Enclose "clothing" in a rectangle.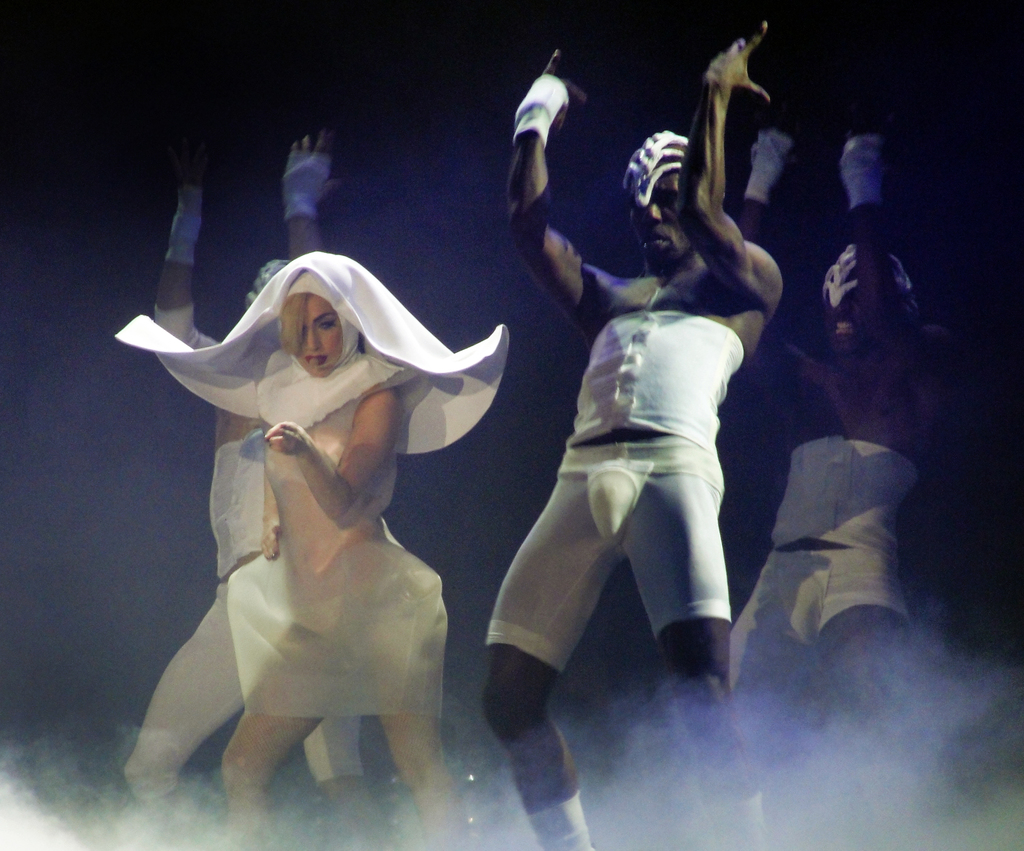
<region>724, 195, 946, 677</region>.
